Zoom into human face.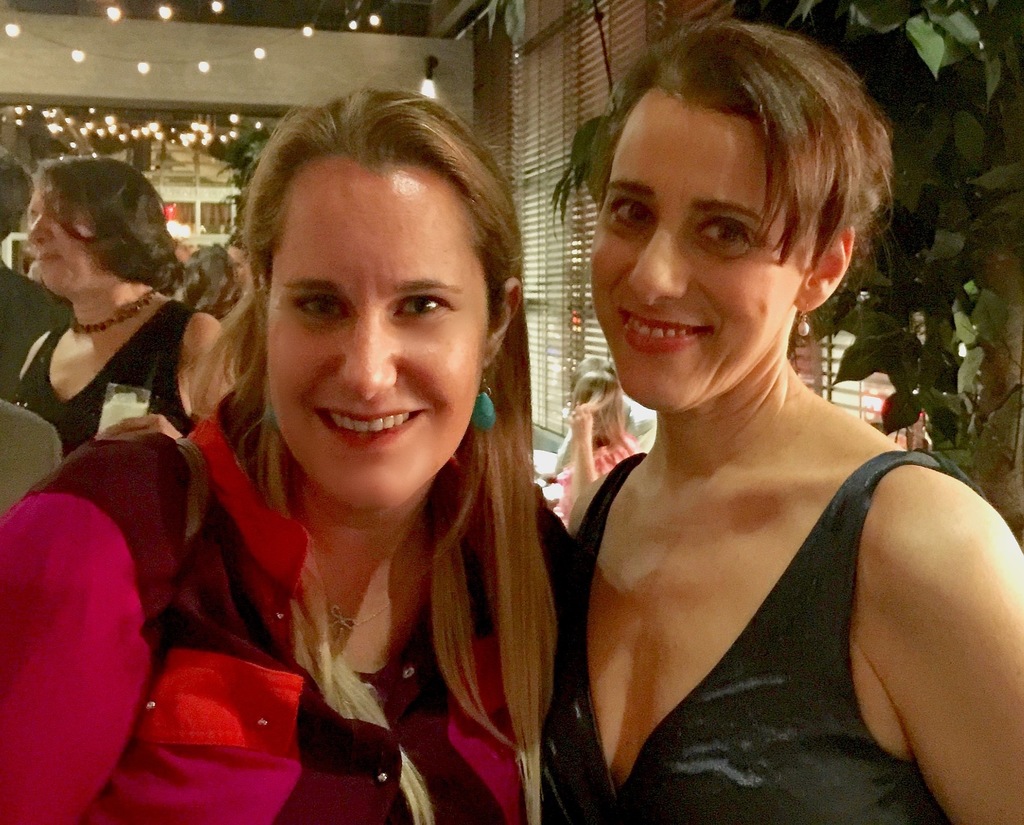
Zoom target: 260 166 492 509.
